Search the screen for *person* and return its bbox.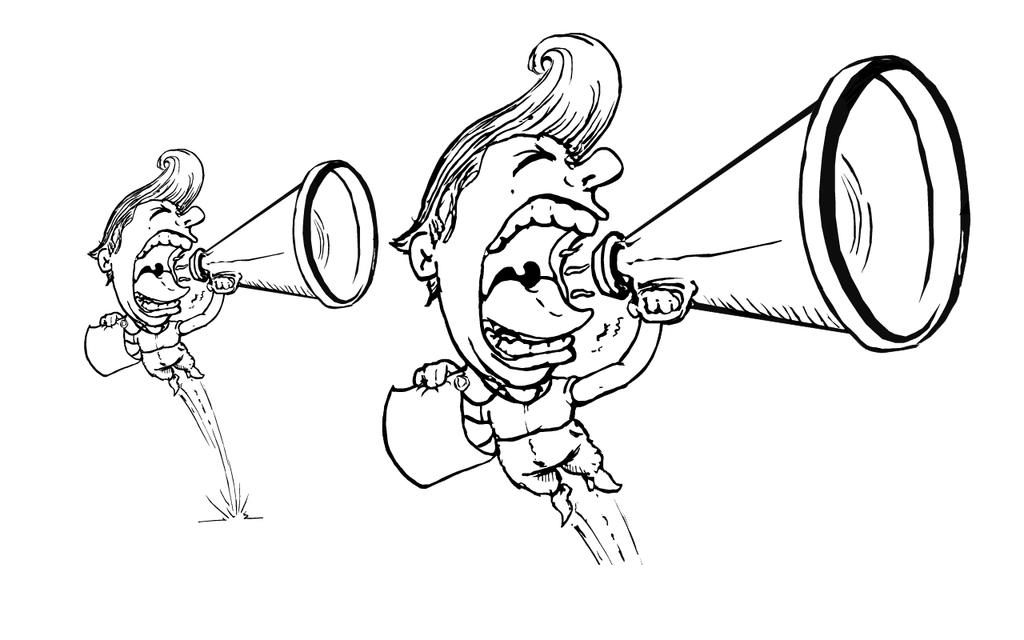
Found: <bbox>94, 147, 246, 526</bbox>.
